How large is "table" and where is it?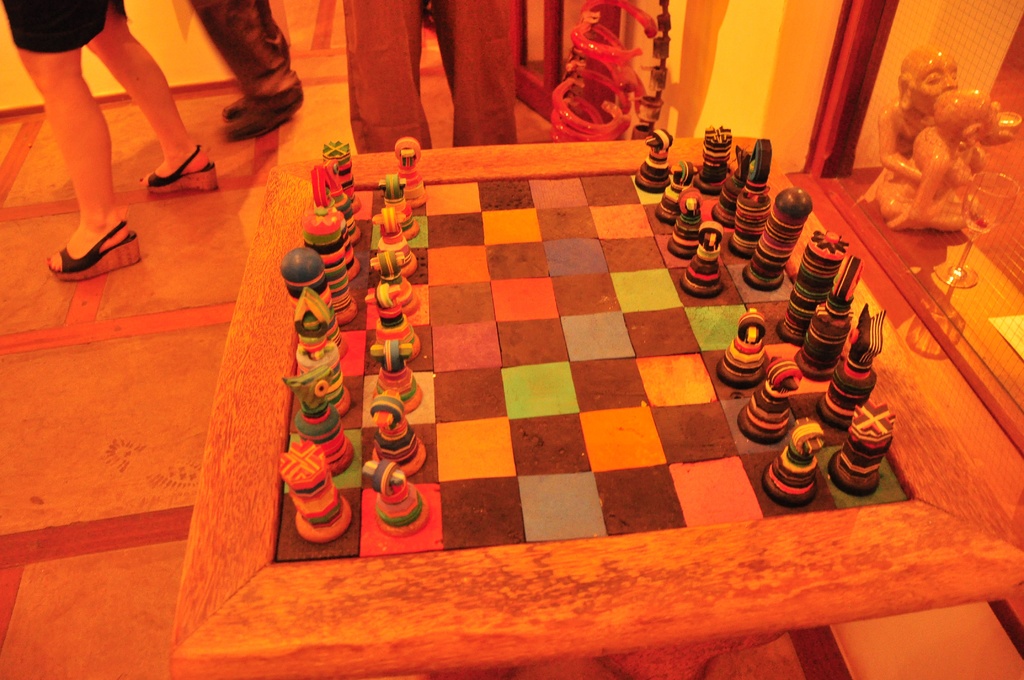
Bounding box: {"x1": 140, "y1": 123, "x2": 931, "y2": 661}.
